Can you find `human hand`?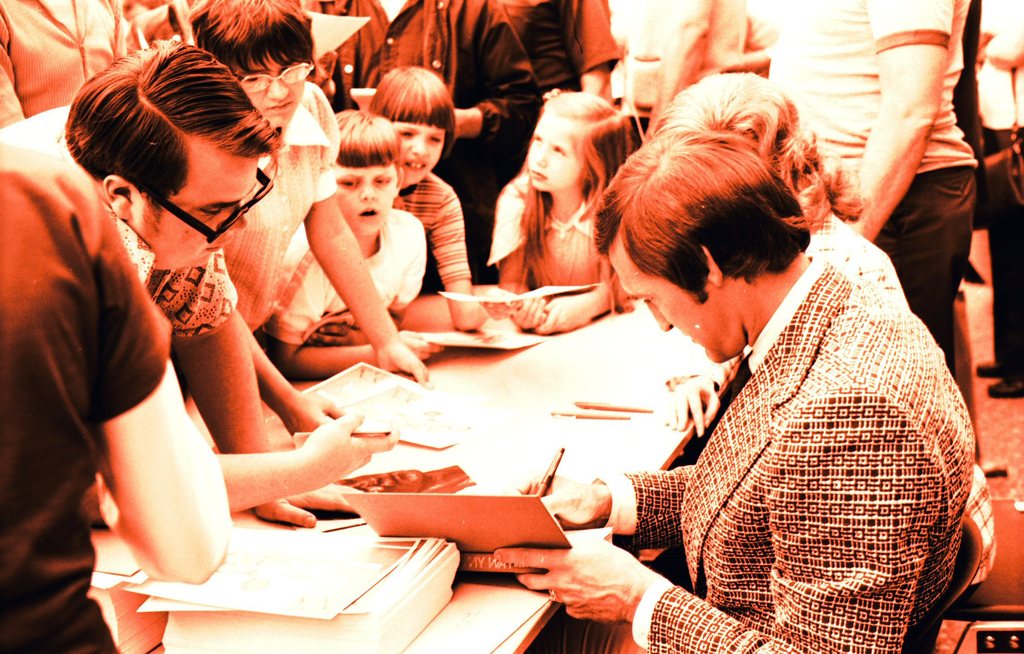
Yes, bounding box: locate(479, 286, 521, 319).
